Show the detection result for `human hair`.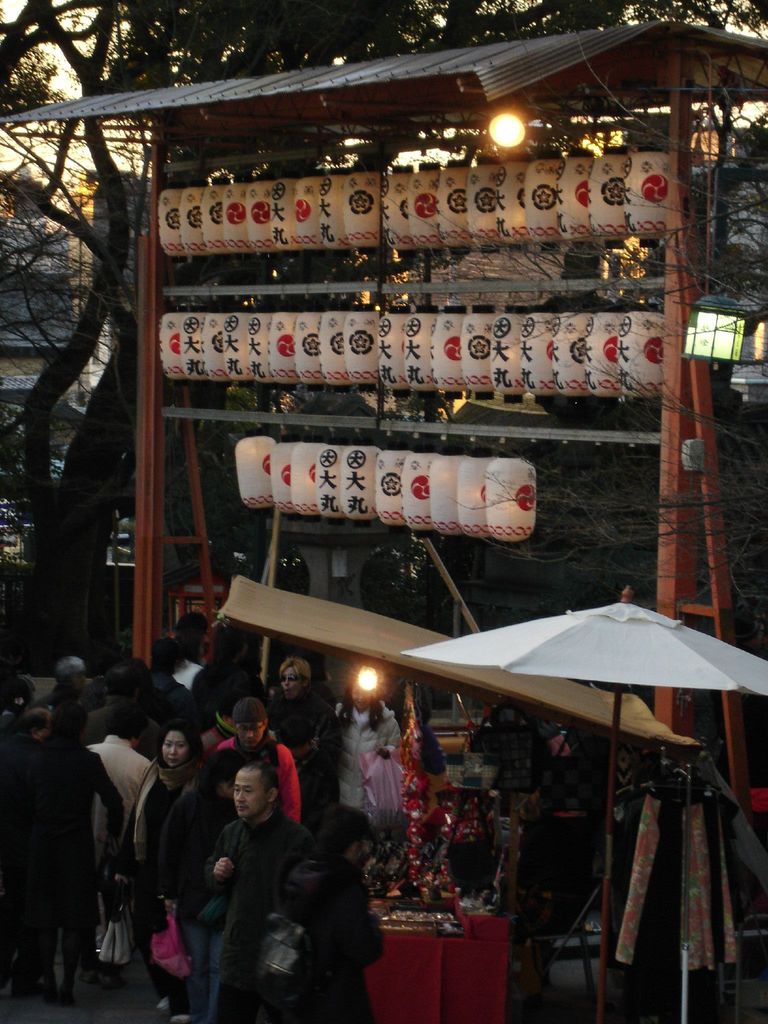
crop(273, 653, 312, 680).
